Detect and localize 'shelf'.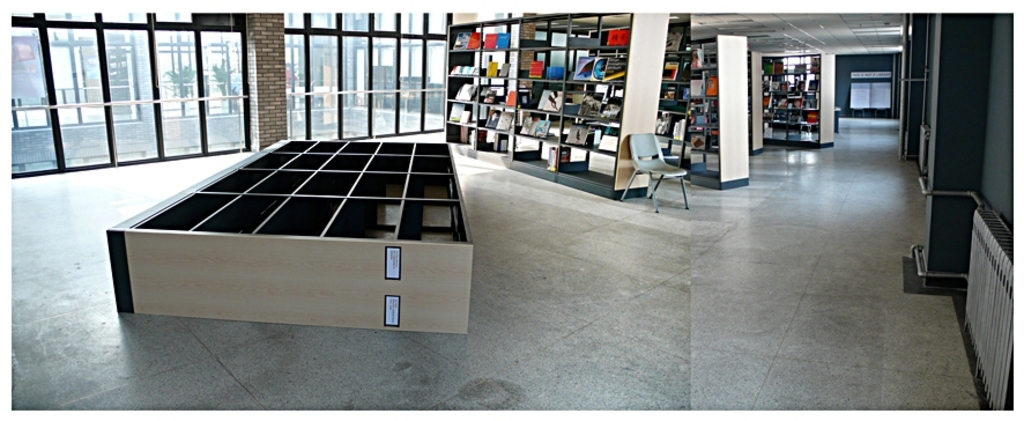
Localized at 671,31,752,200.
